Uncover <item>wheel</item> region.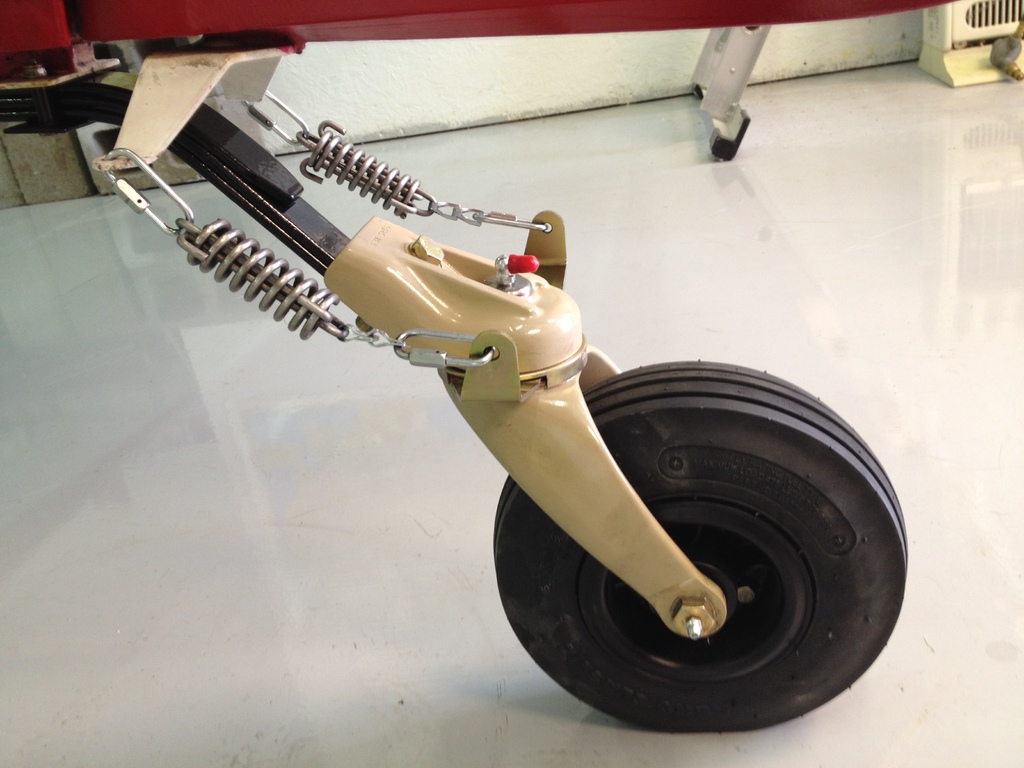
Uncovered: region(497, 406, 891, 741).
